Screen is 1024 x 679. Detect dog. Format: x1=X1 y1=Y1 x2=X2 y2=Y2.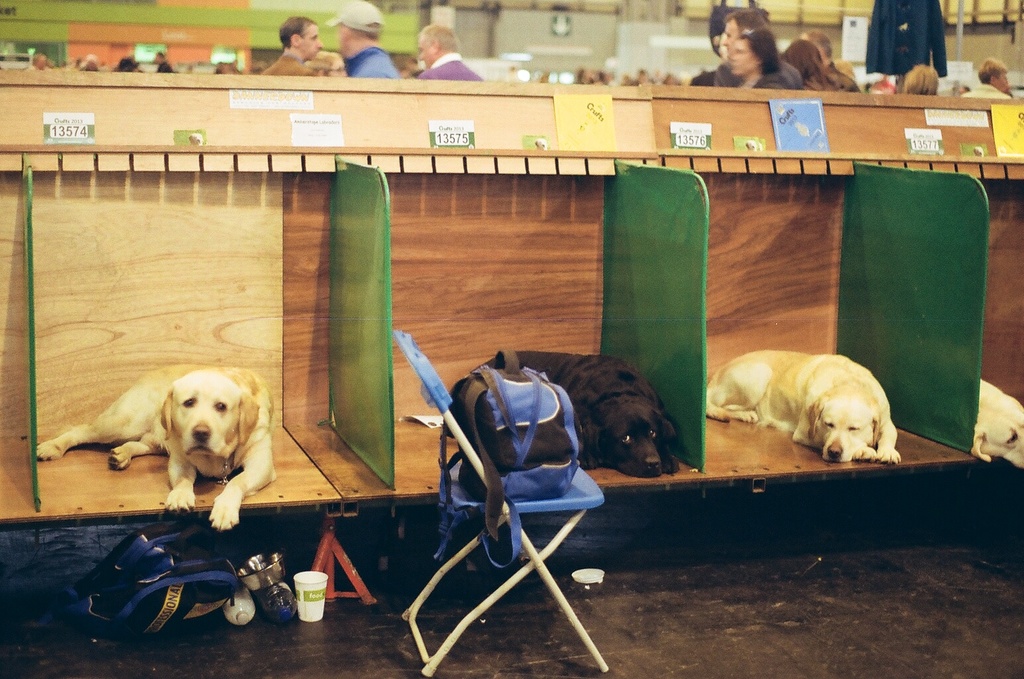
x1=974 y1=377 x2=1023 y2=467.
